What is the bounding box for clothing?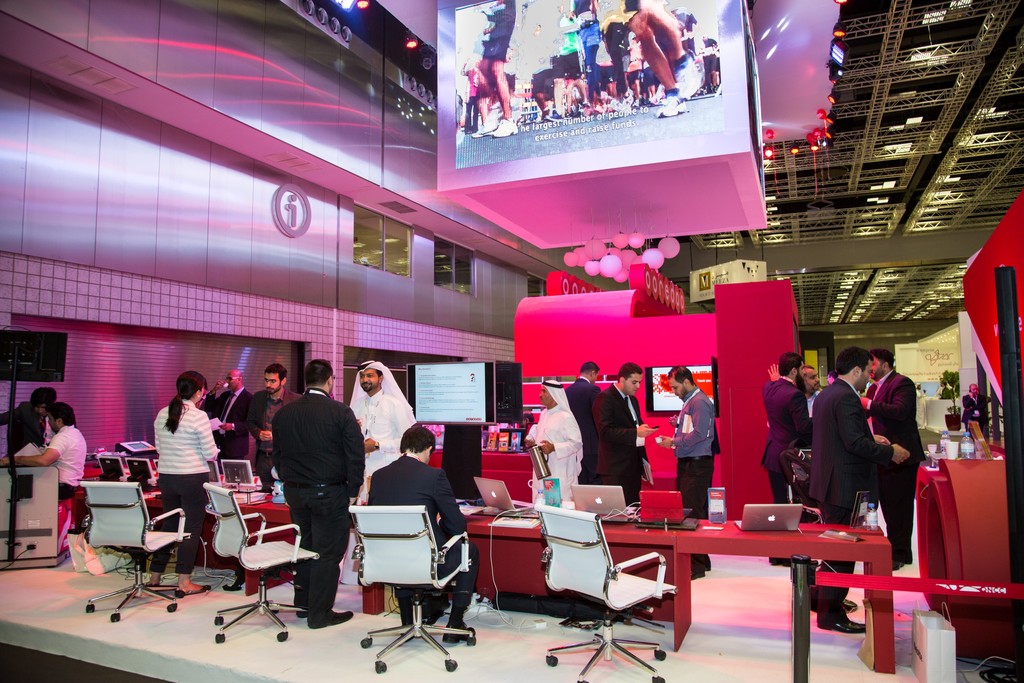
(152, 398, 218, 575).
